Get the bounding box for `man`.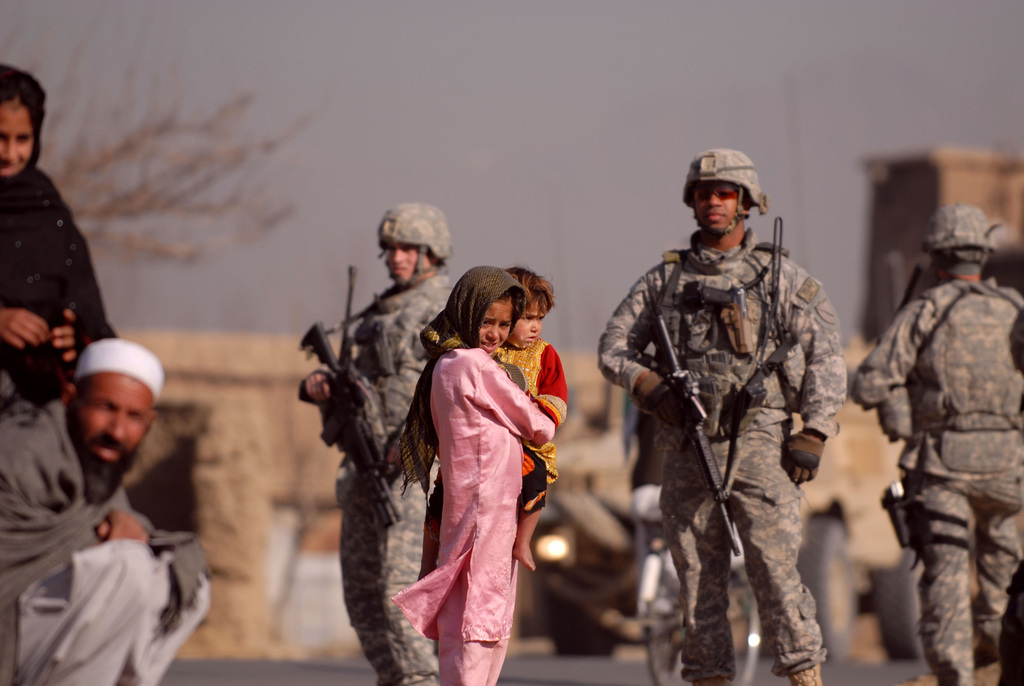
619,391,742,628.
